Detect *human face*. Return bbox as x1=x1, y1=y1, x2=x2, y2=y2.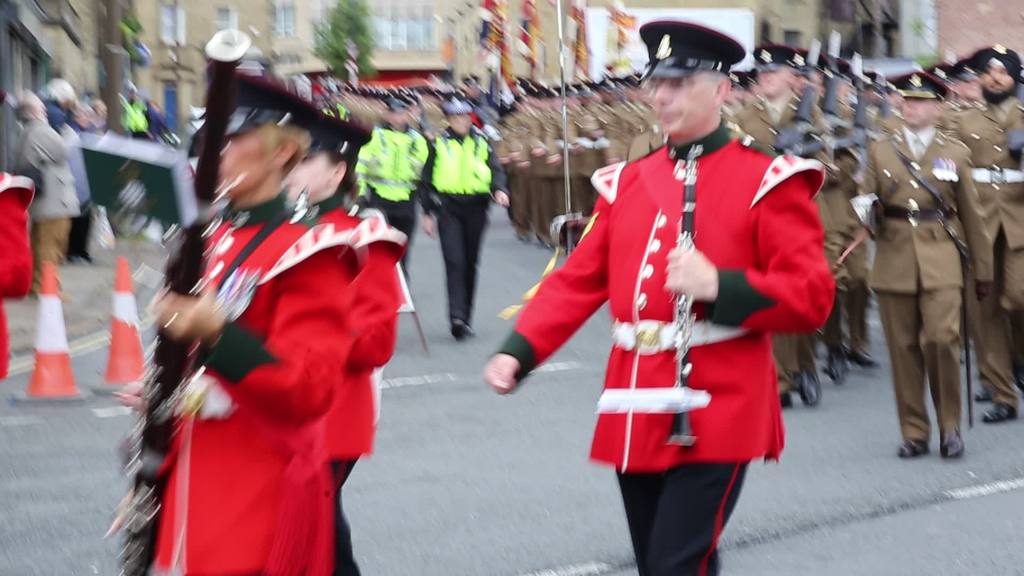
x1=897, y1=96, x2=934, y2=125.
